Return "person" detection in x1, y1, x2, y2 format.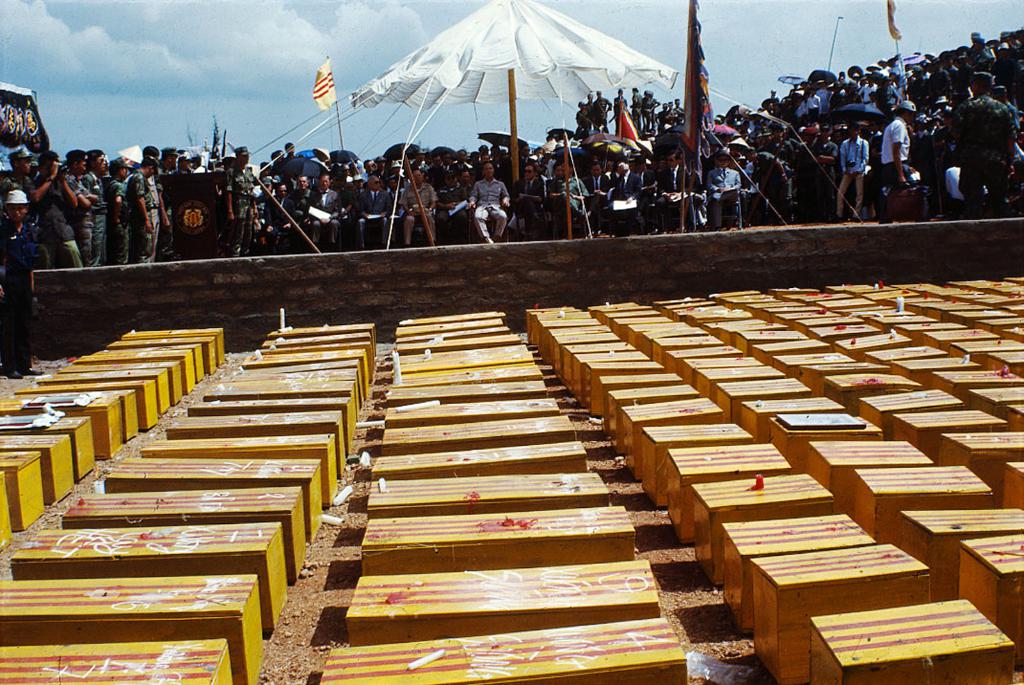
582, 158, 613, 230.
